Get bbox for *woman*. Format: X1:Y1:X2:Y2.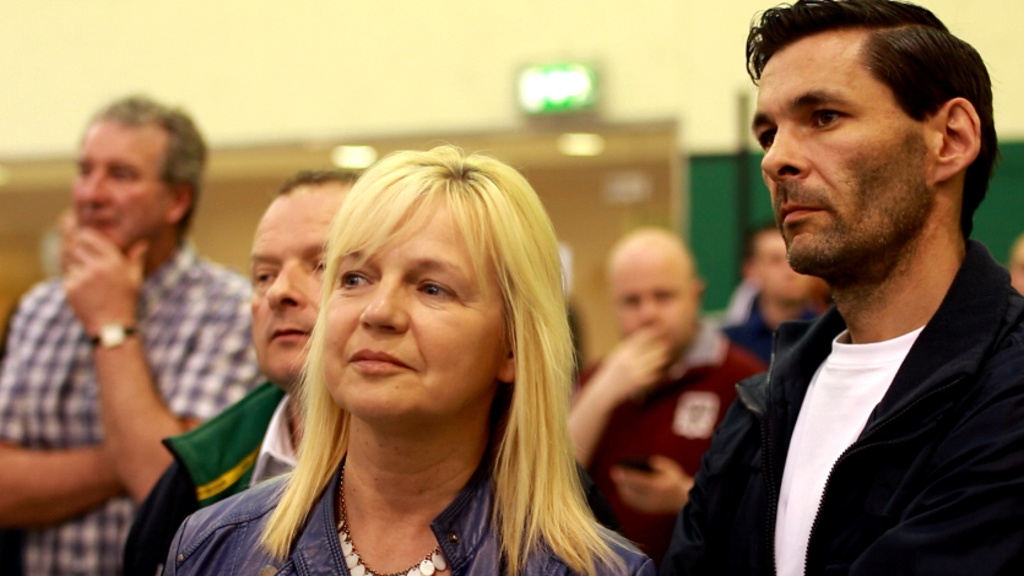
170:140:655:575.
